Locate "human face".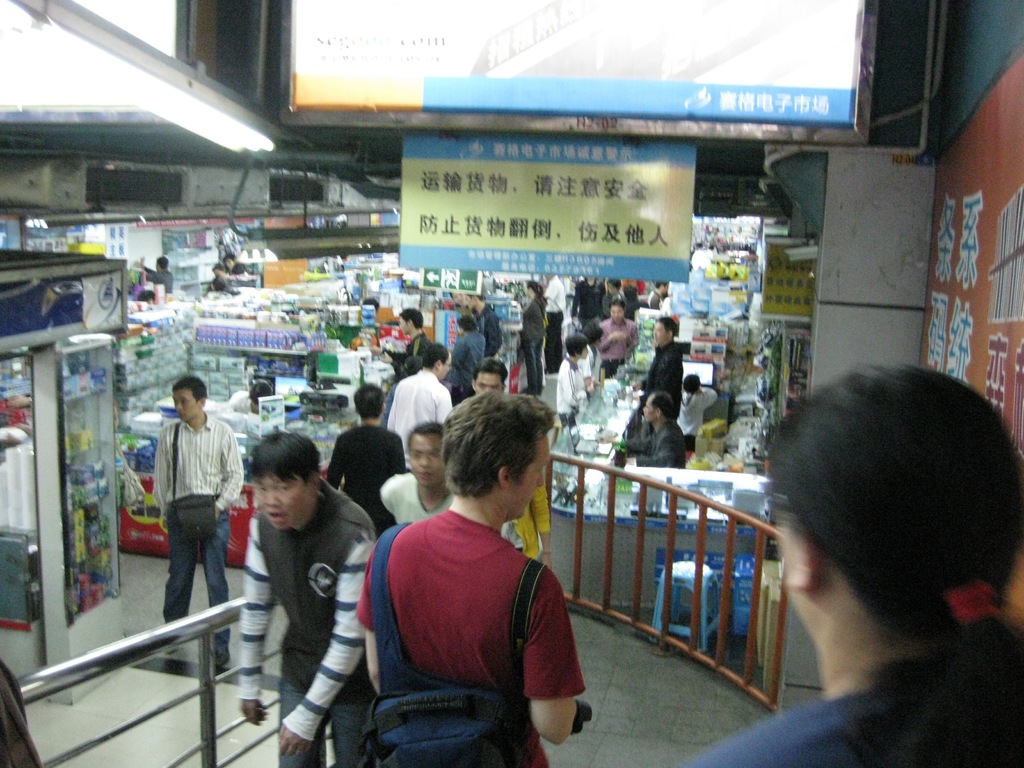
Bounding box: <box>476,373,503,393</box>.
